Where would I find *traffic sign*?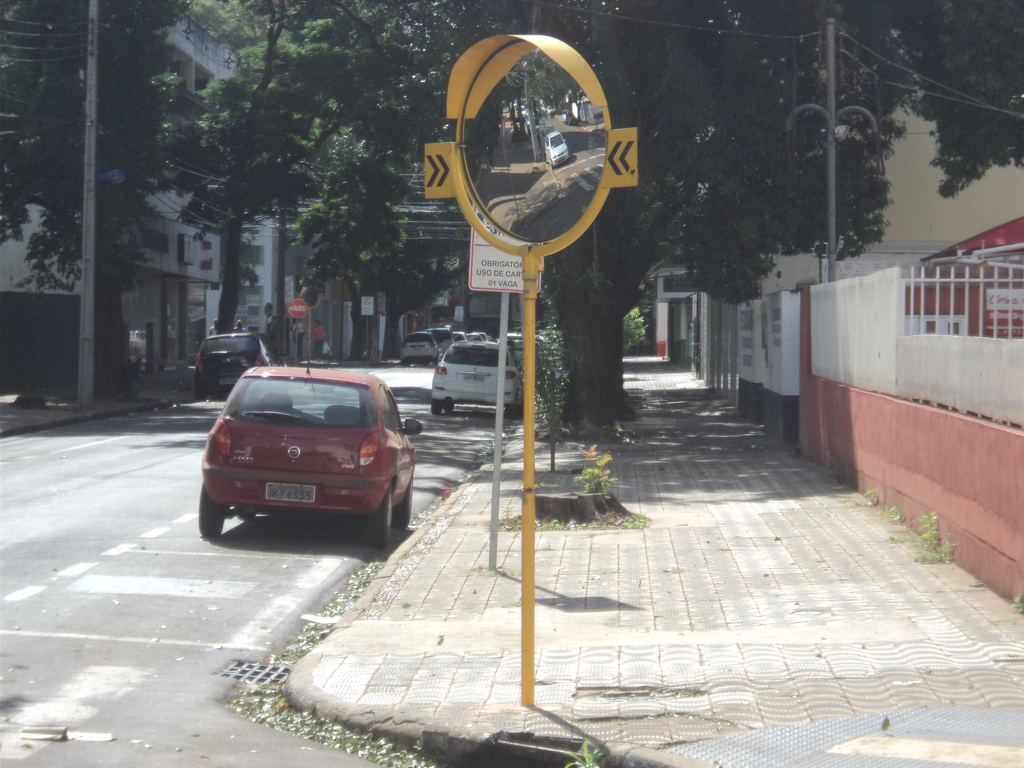
At x1=467 y1=204 x2=543 y2=294.
